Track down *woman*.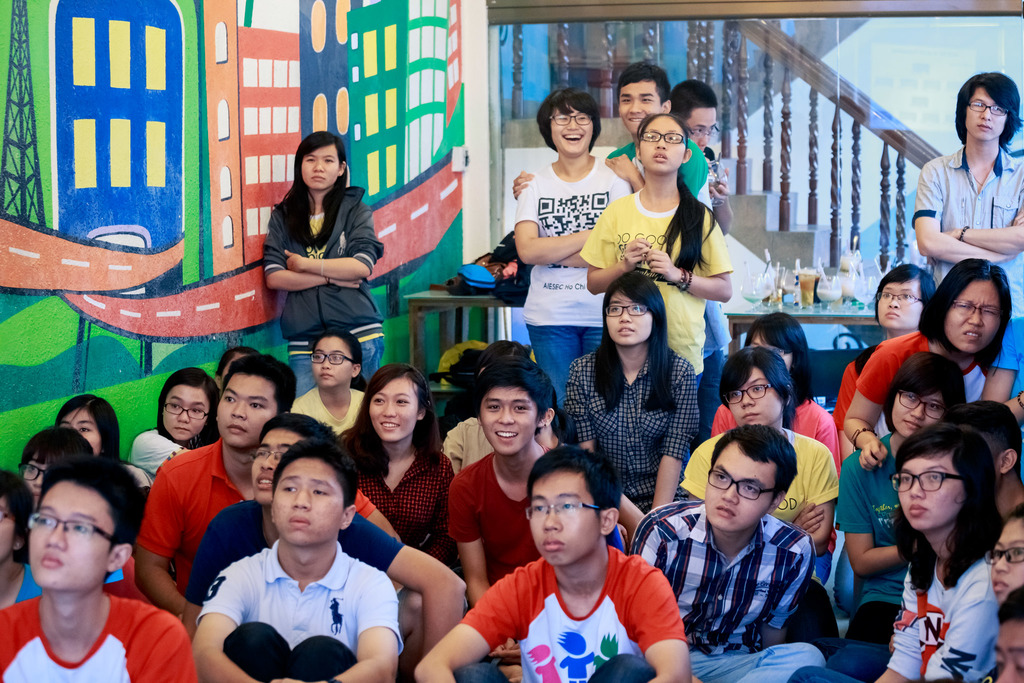
Tracked to 837, 267, 935, 420.
